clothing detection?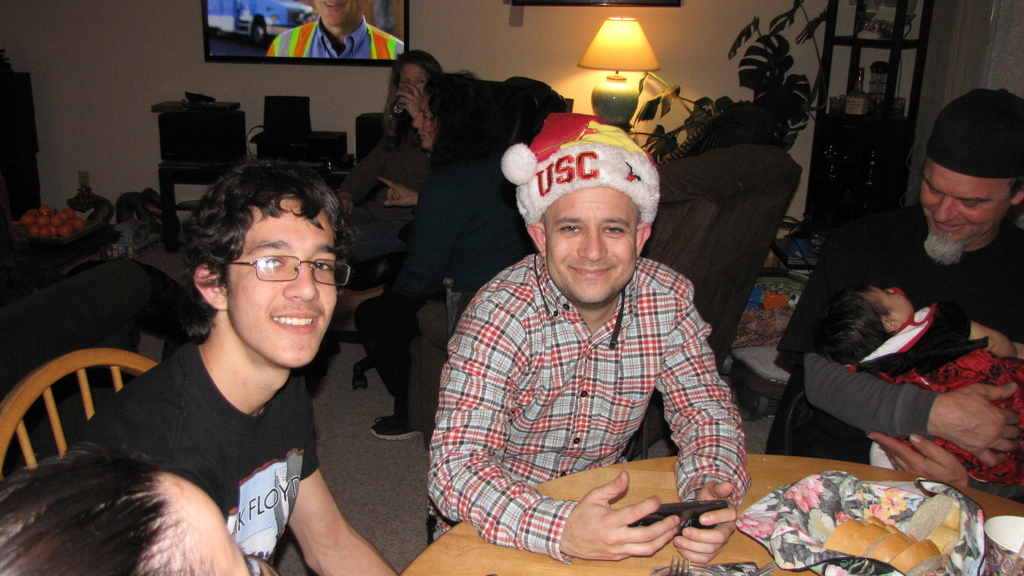
BBox(427, 253, 743, 569)
